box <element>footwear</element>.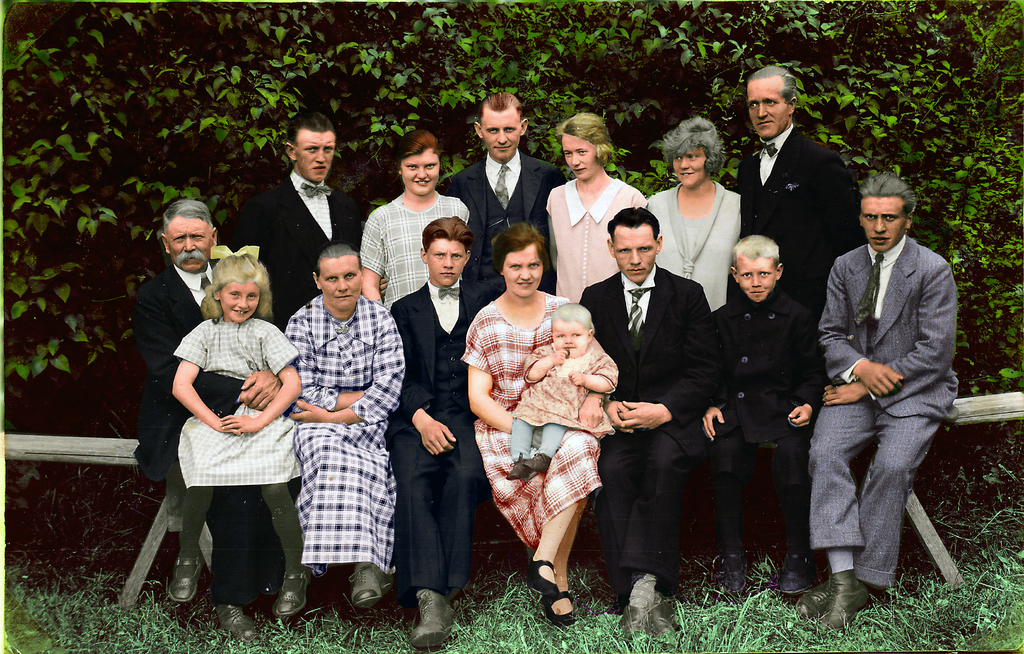
pyautogui.locateOnScreen(801, 581, 829, 622).
